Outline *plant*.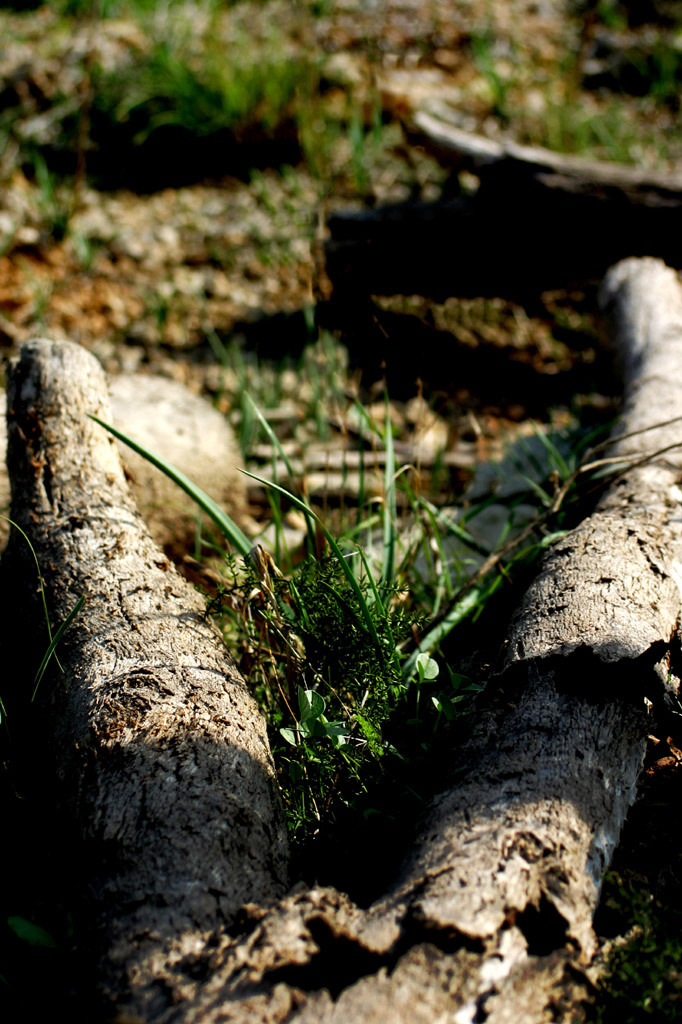
Outline: rect(466, 42, 681, 180).
